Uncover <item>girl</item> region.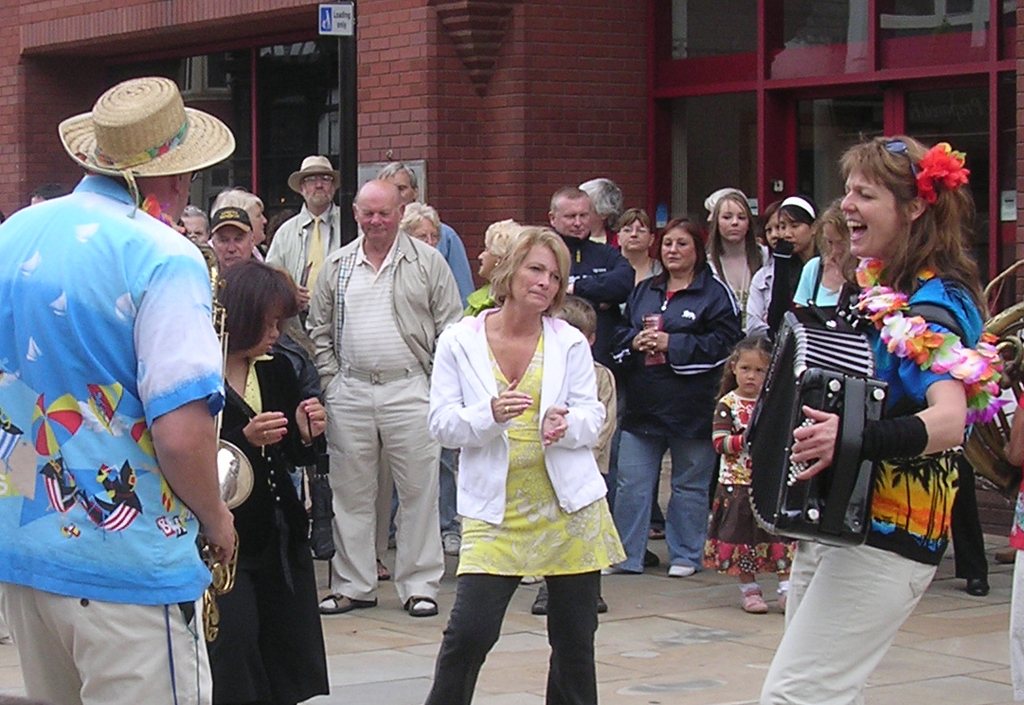
Uncovered: 700 338 791 611.
